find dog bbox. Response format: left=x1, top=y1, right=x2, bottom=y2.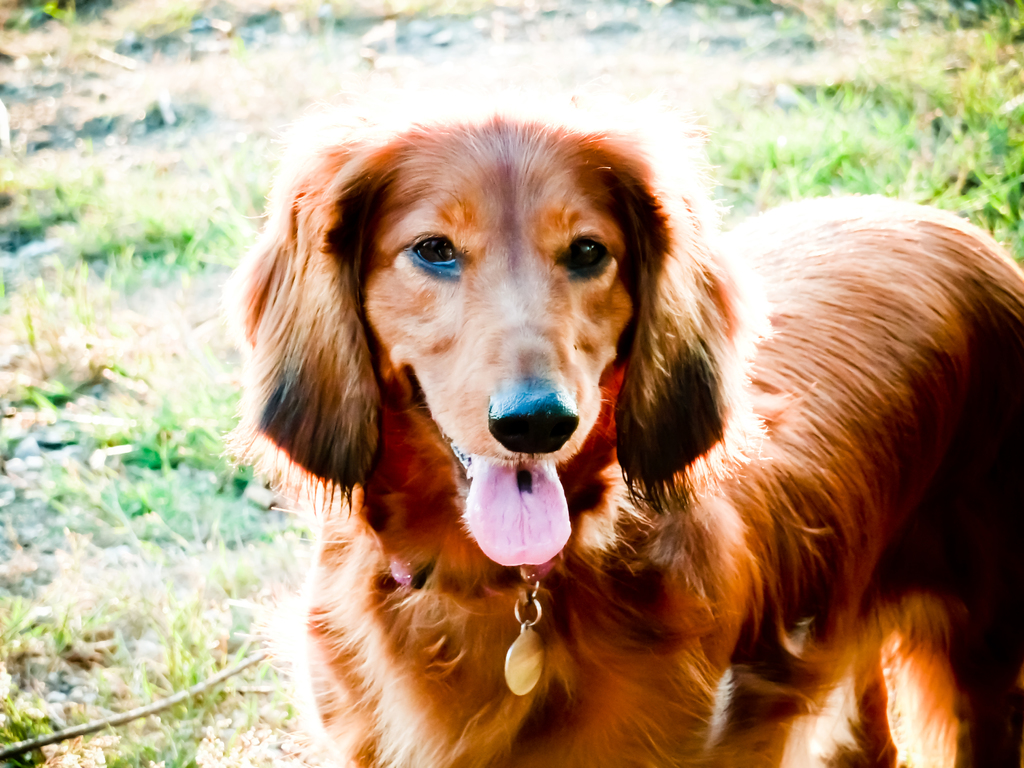
left=220, top=108, right=1023, bottom=767.
